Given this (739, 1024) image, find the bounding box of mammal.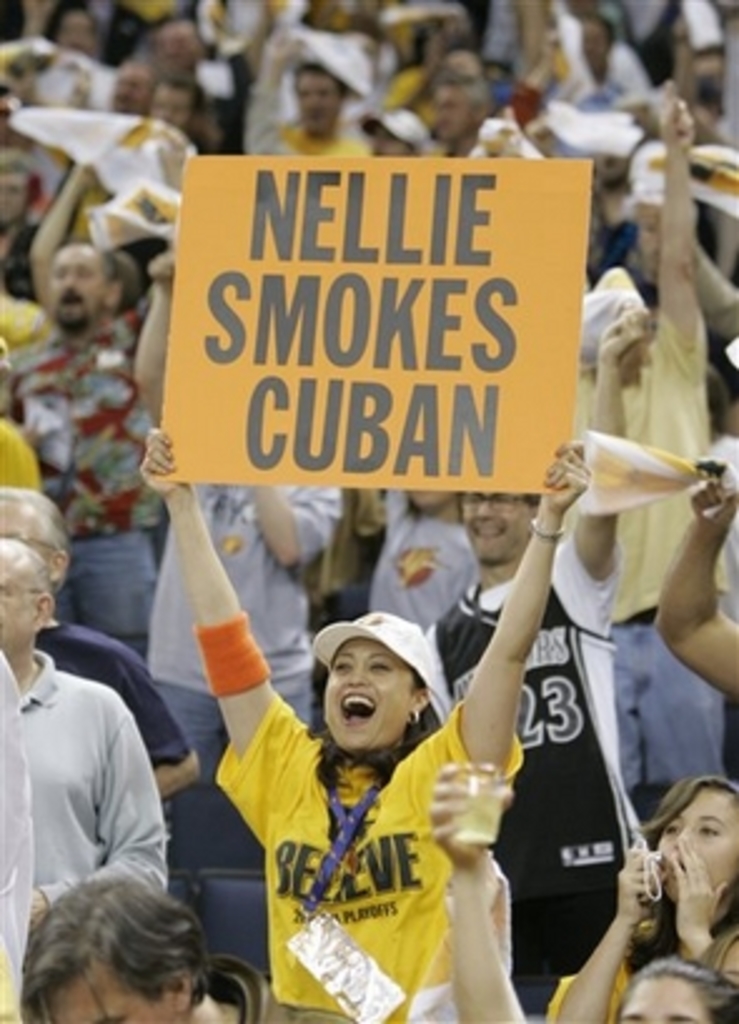
[0, 861, 258, 1021].
